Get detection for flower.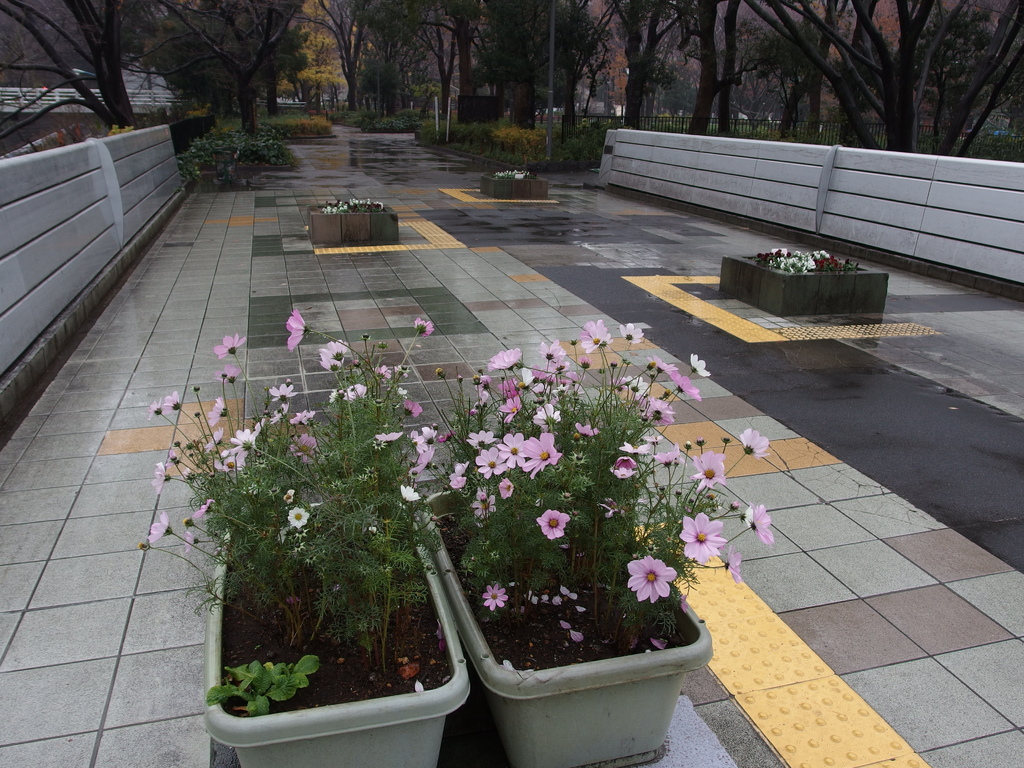
Detection: crop(744, 427, 766, 454).
